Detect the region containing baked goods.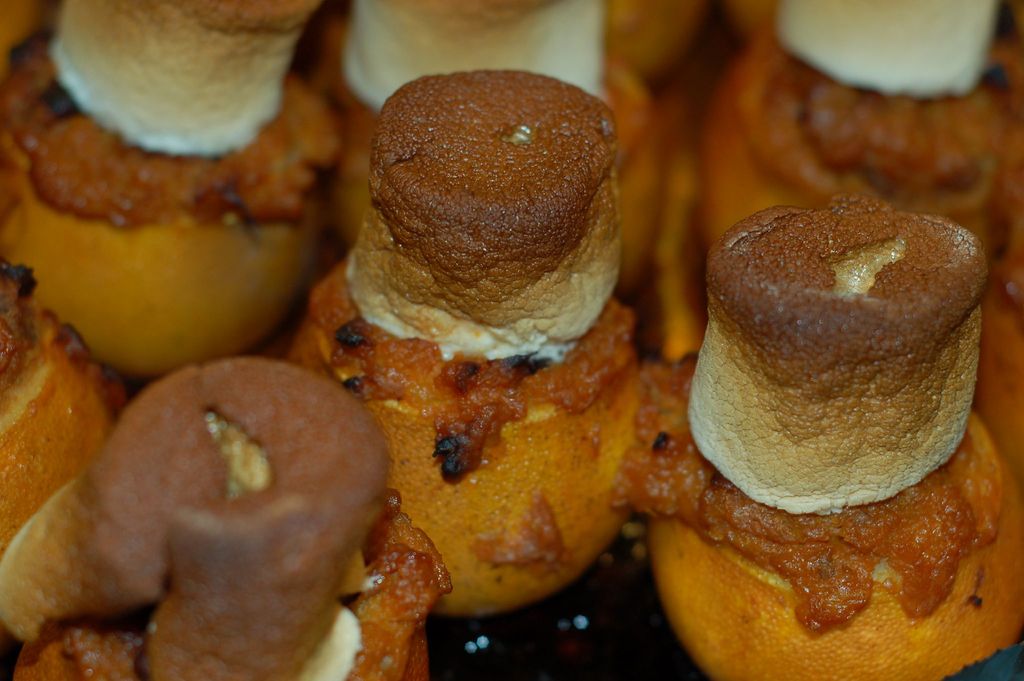
(0,259,124,560).
